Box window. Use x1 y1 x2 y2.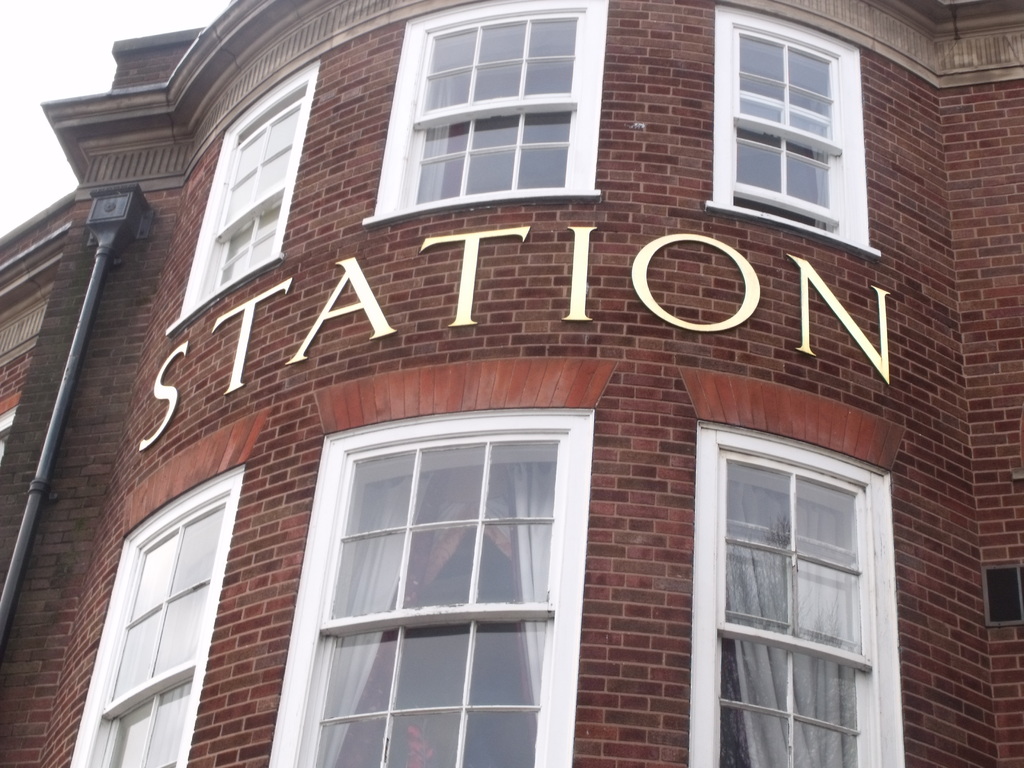
698 3 890 254.
